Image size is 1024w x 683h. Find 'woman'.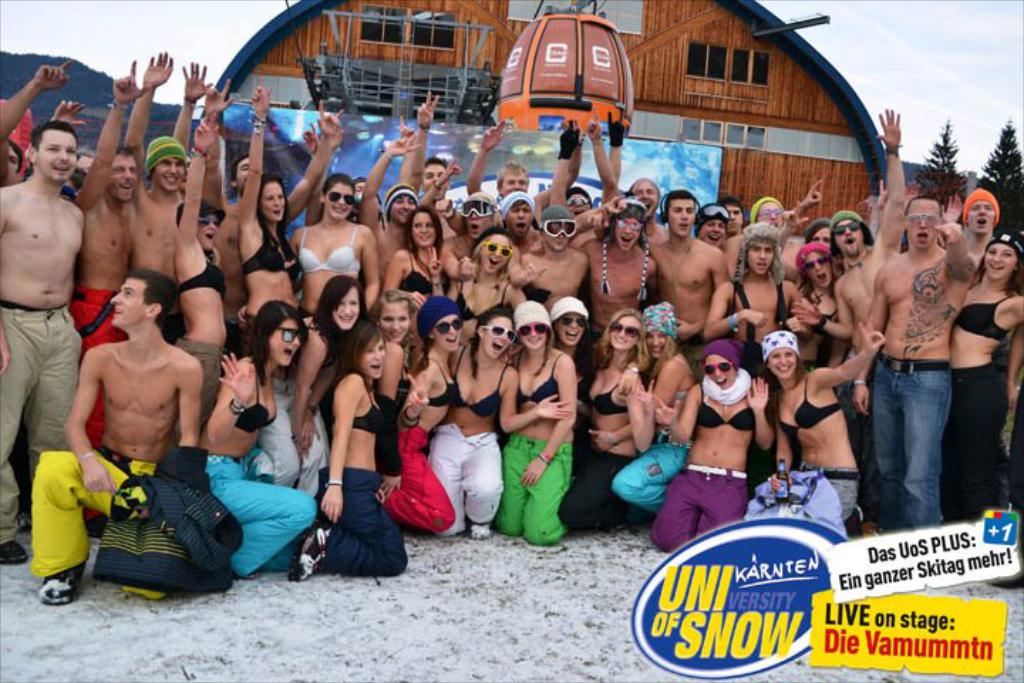
BBox(761, 330, 879, 531).
